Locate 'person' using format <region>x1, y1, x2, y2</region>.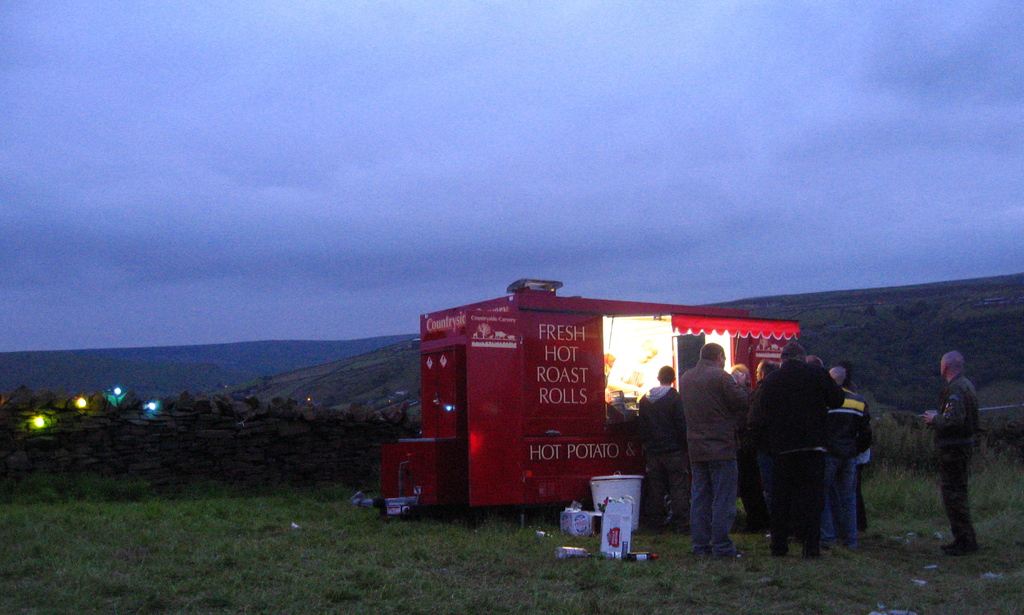
<region>915, 351, 981, 565</region>.
